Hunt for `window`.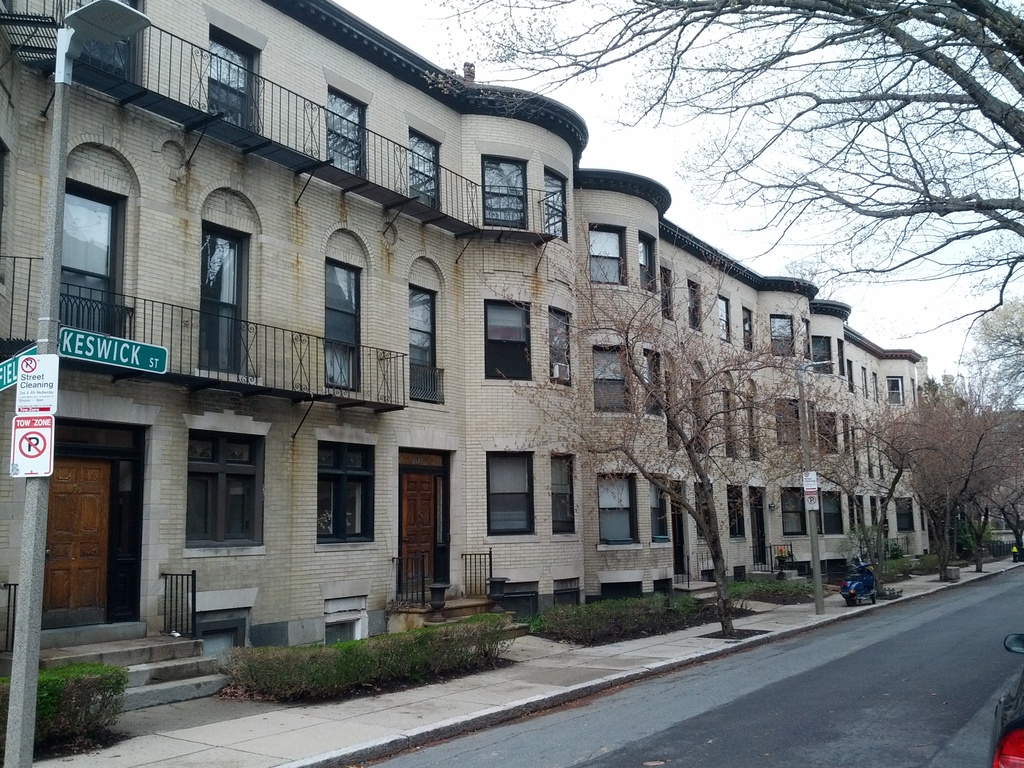
Hunted down at [771, 386, 810, 452].
